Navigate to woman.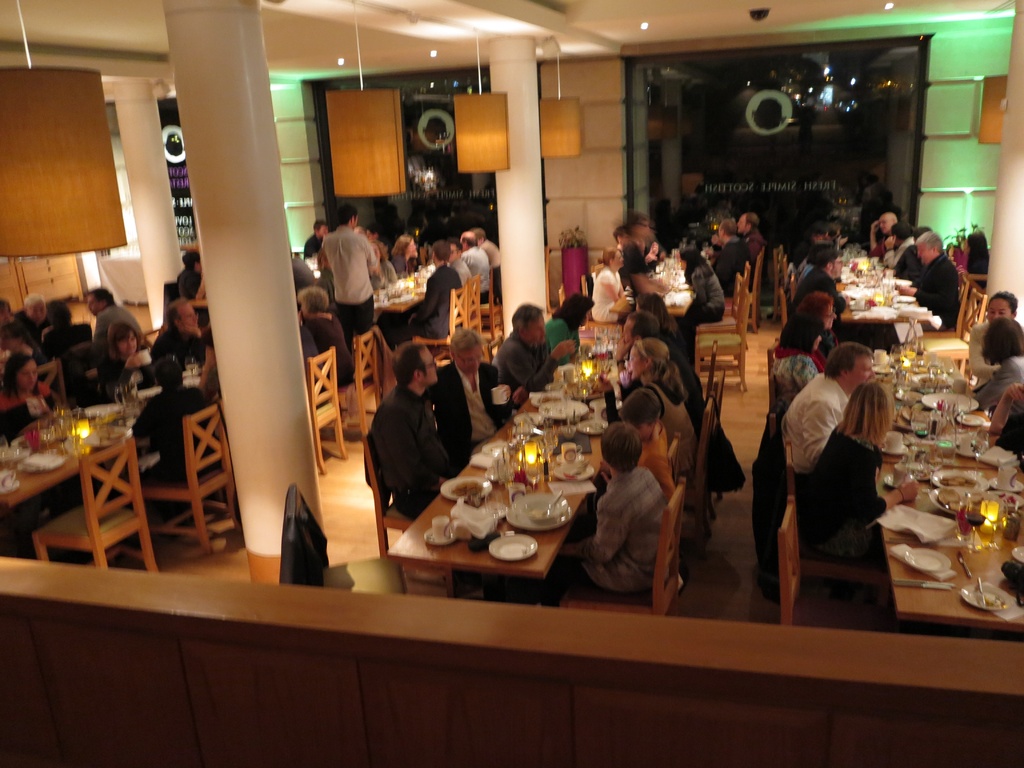
Navigation target: BBox(674, 245, 726, 358).
